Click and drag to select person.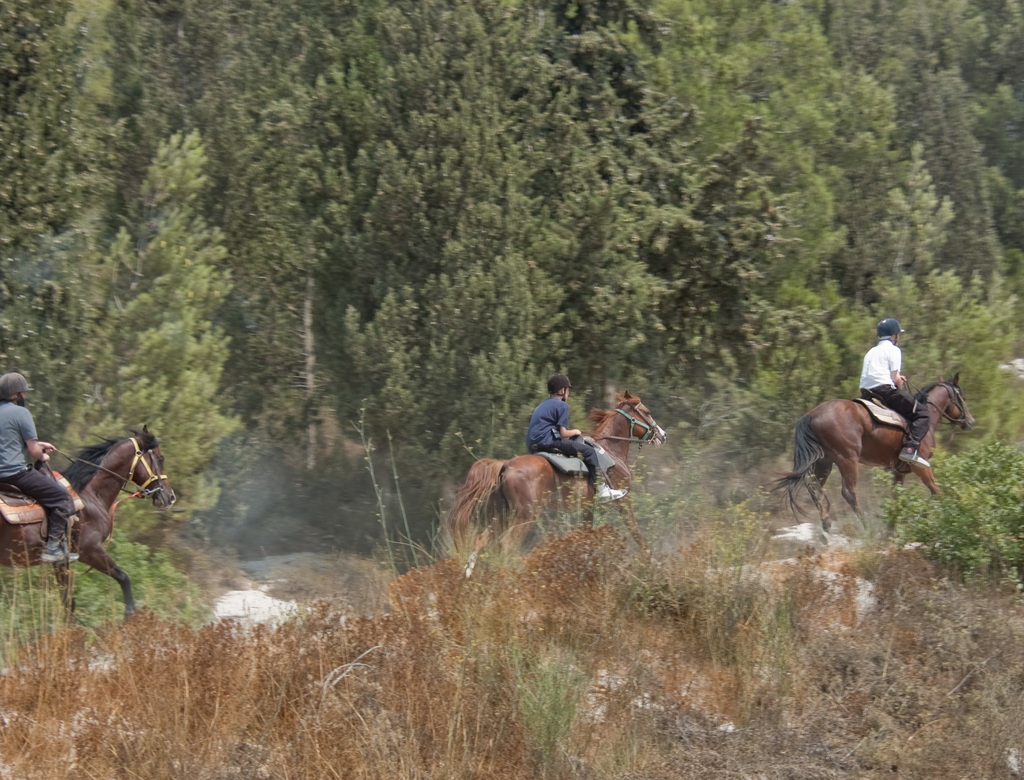
Selection: 860, 316, 935, 467.
